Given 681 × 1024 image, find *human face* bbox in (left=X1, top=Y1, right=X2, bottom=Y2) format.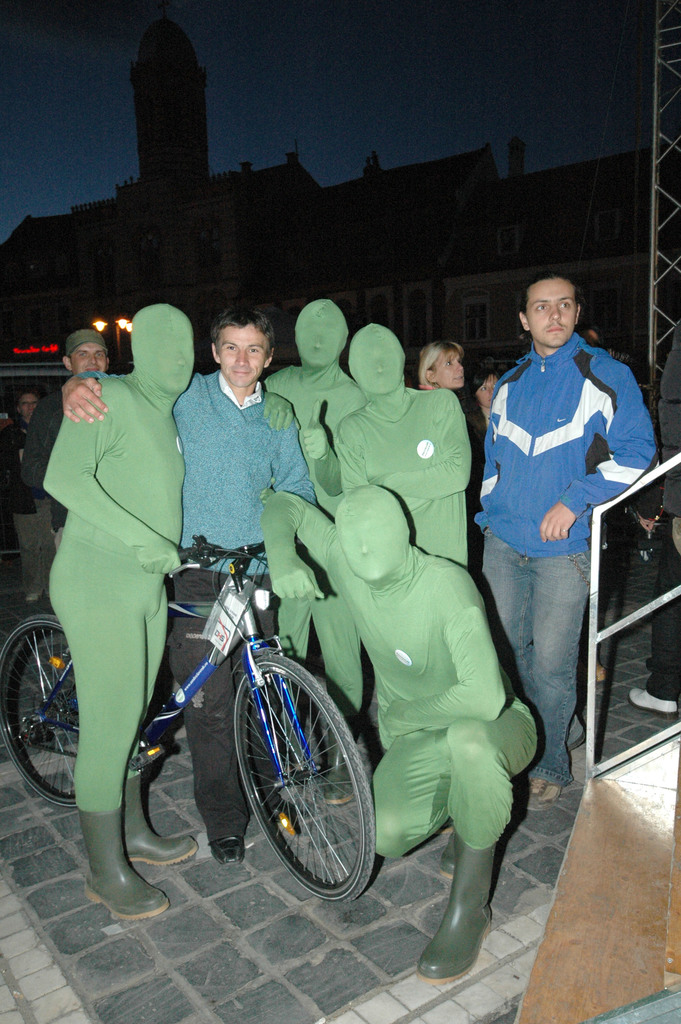
(left=473, top=378, right=496, bottom=407).
